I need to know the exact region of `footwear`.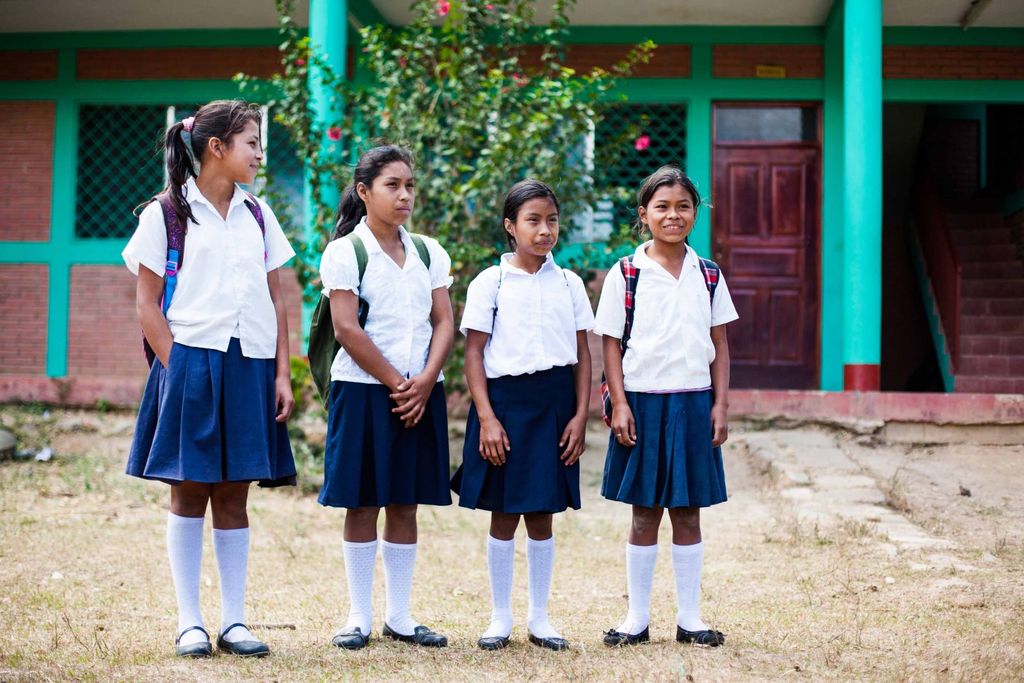
Region: pyautogui.locateOnScreen(478, 623, 518, 654).
